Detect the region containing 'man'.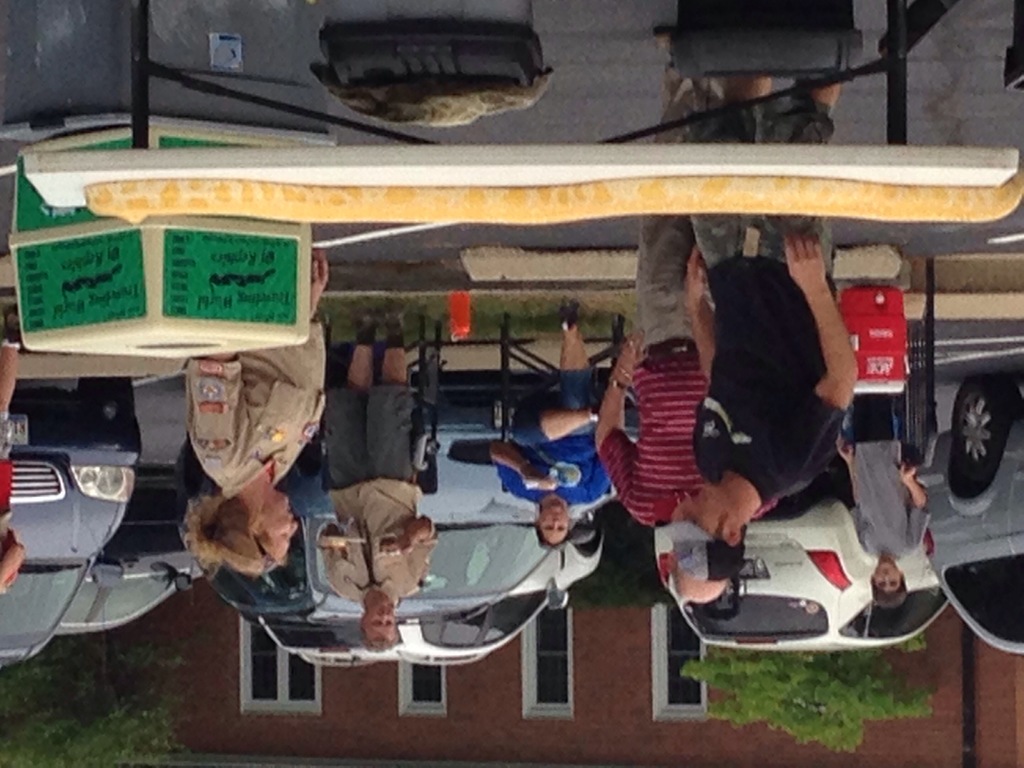
x1=595 y1=24 x2=740 y2=584.
